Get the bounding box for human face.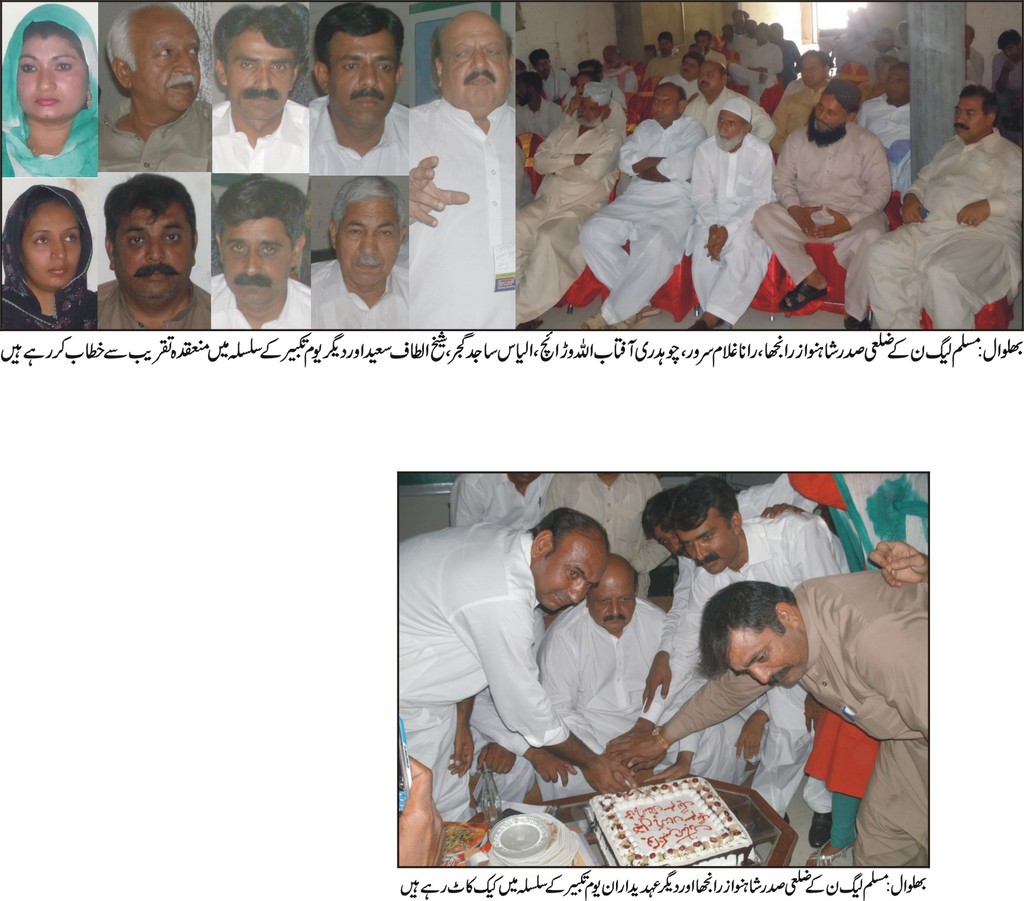
<region>534, 526, 605, 610</region>.
